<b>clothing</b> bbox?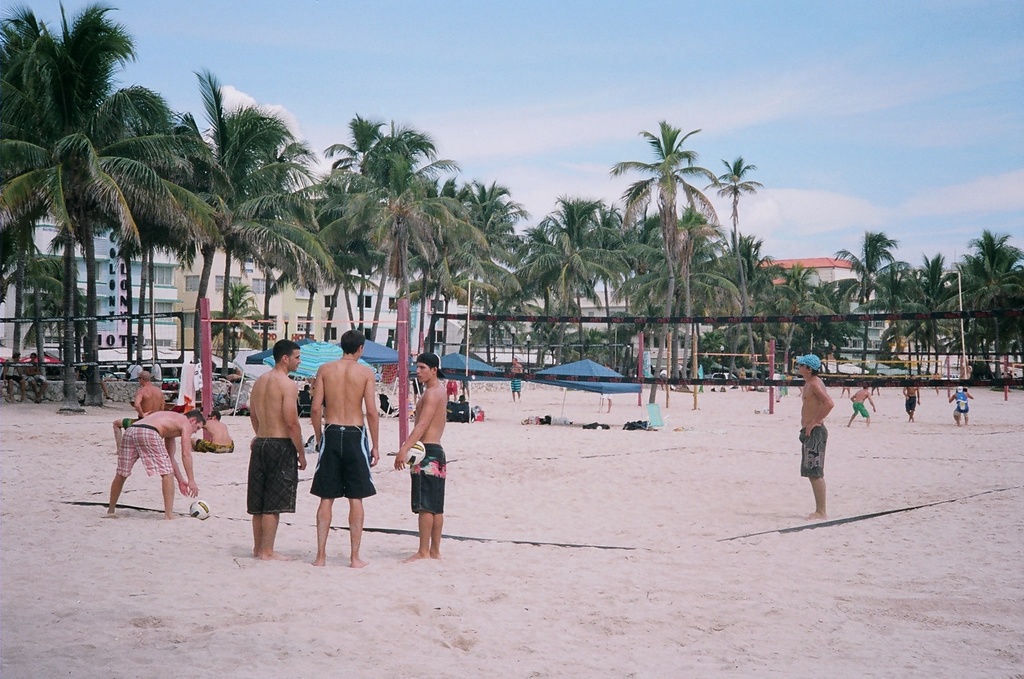
BBox(117, 424, 174, 476)
